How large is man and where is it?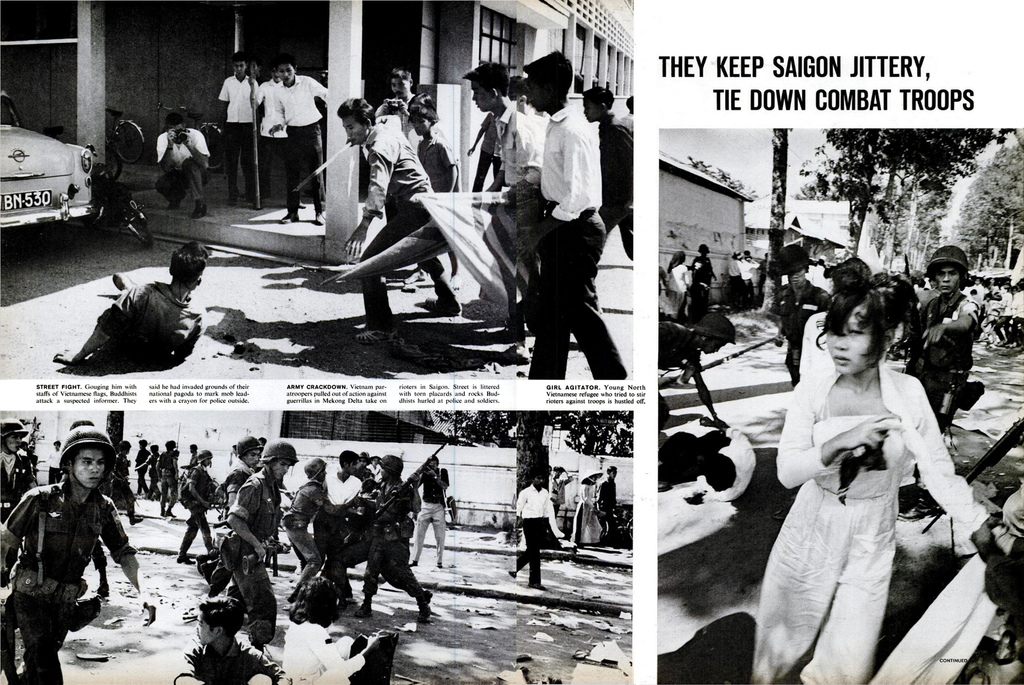
Bounding box: bbox(662, 308, 735, 424).
